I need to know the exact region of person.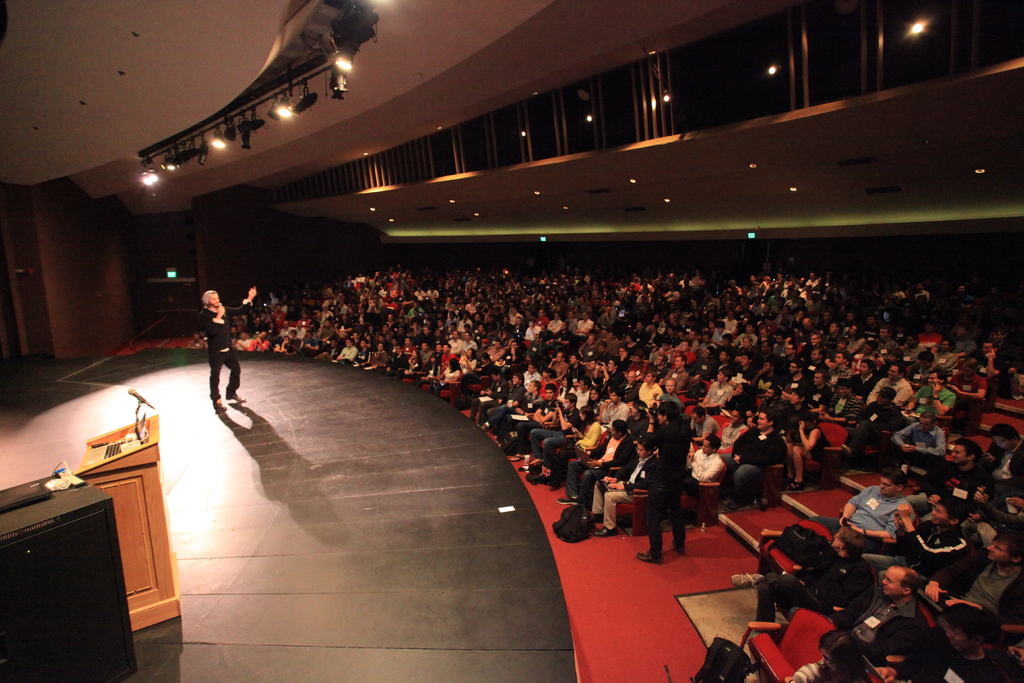
Region: bbox=(781, 404, 817, 502).
